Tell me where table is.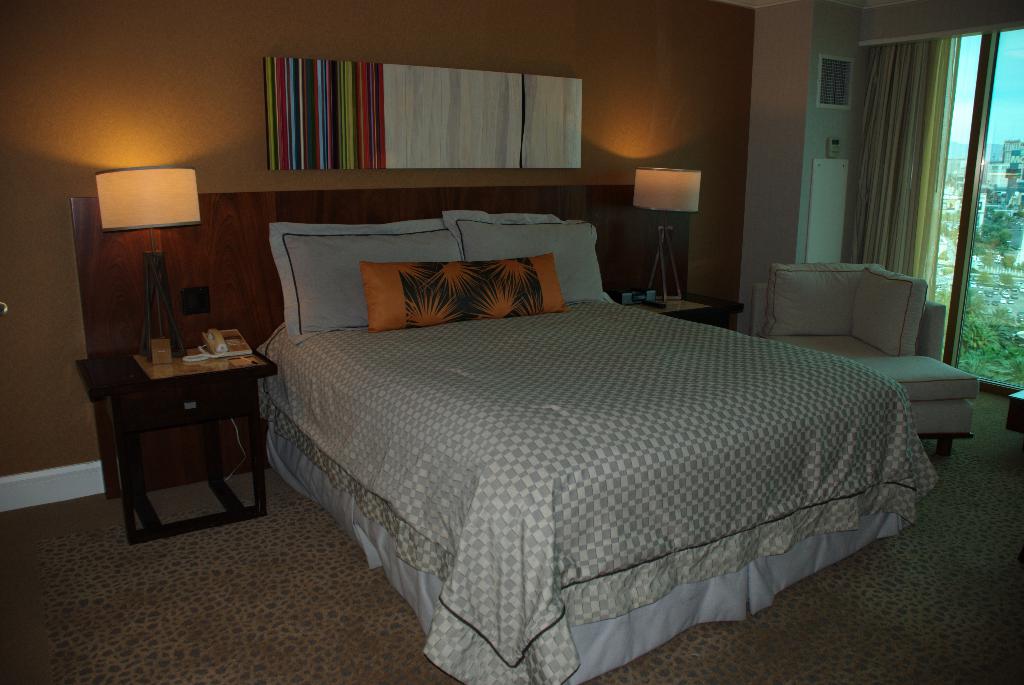
table is at Rect(72, 331, 273, 542).
